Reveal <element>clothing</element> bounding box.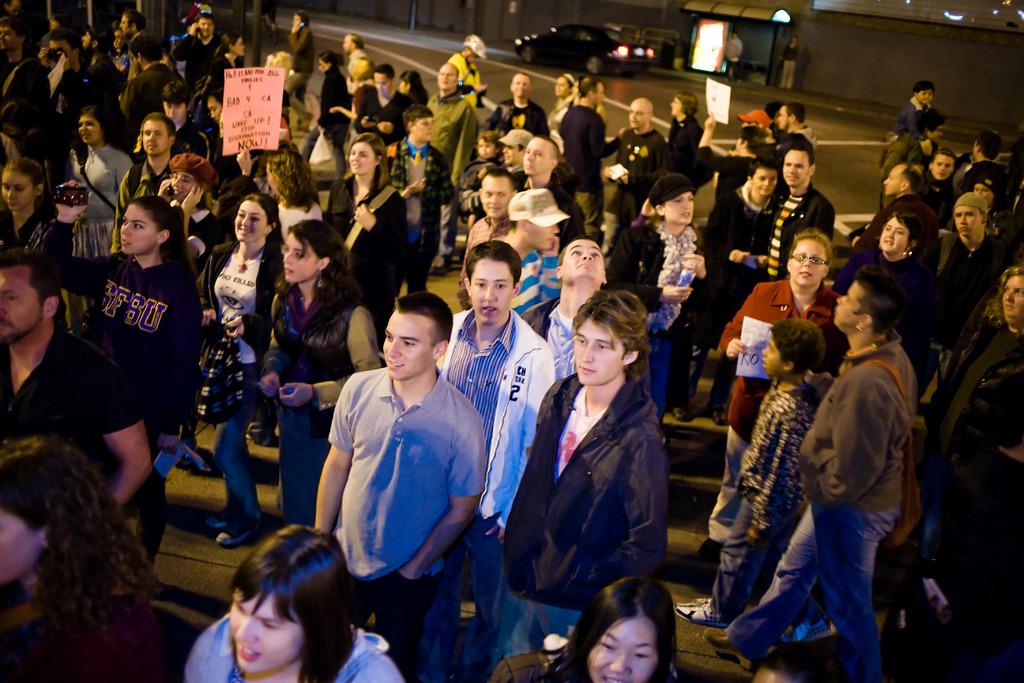
Revealed: left=214, top=50, right=244, bottom=92.
